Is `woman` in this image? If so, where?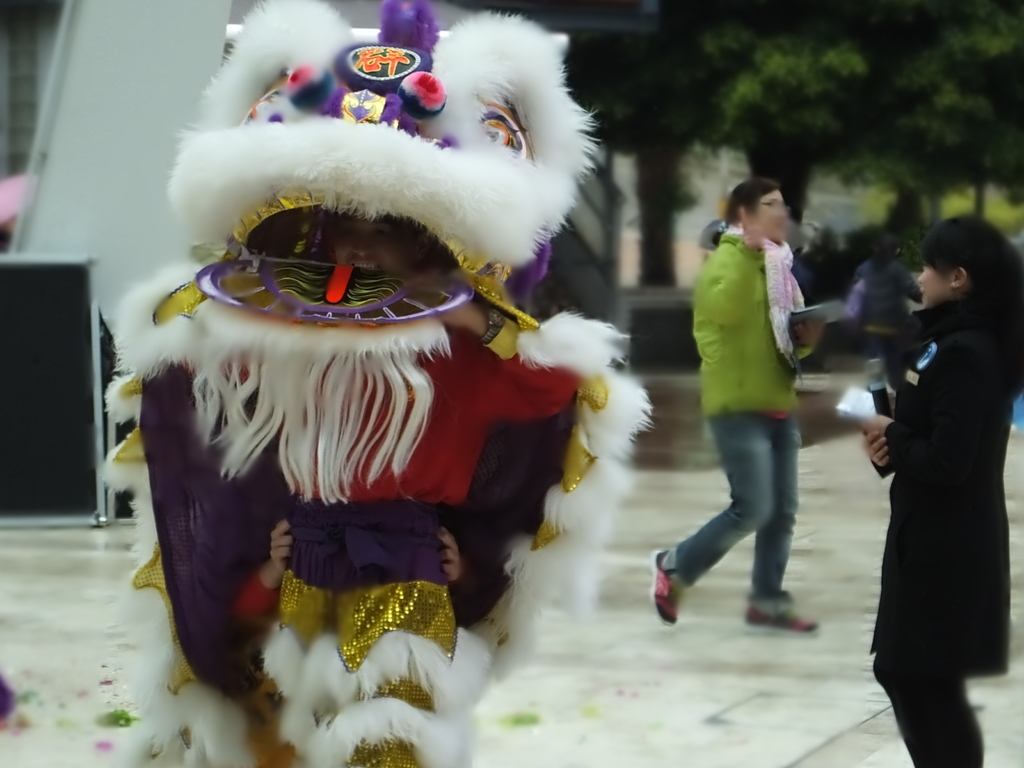
Yes, at [x1=852, y1=238, x2=922, y2=381].
